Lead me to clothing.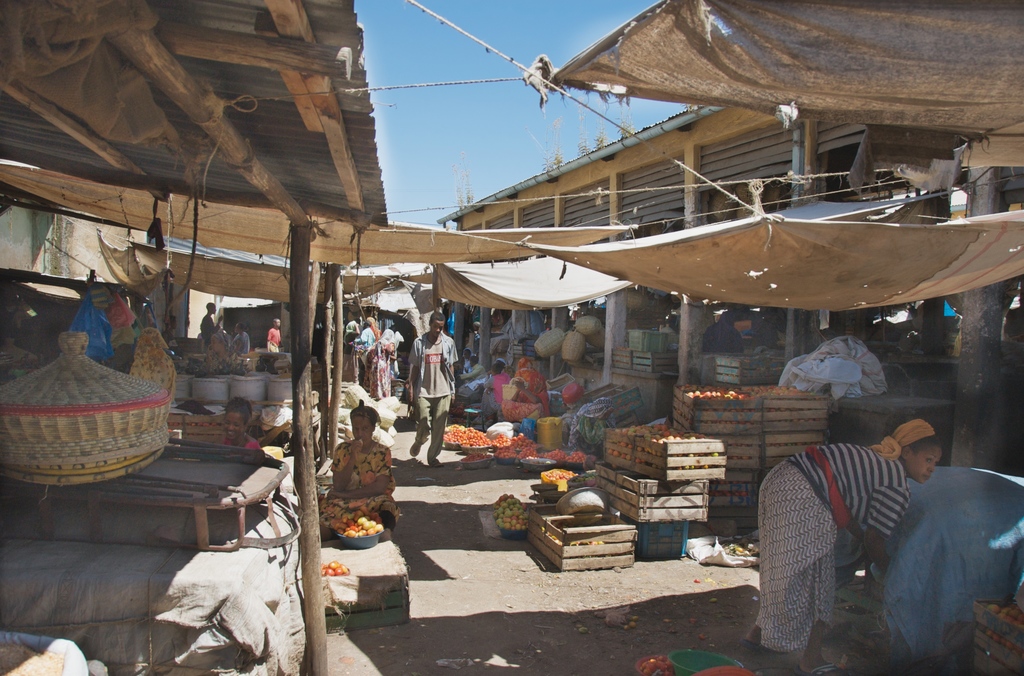
Lead to x1=756 y1=423 x2=929 y2=657.
